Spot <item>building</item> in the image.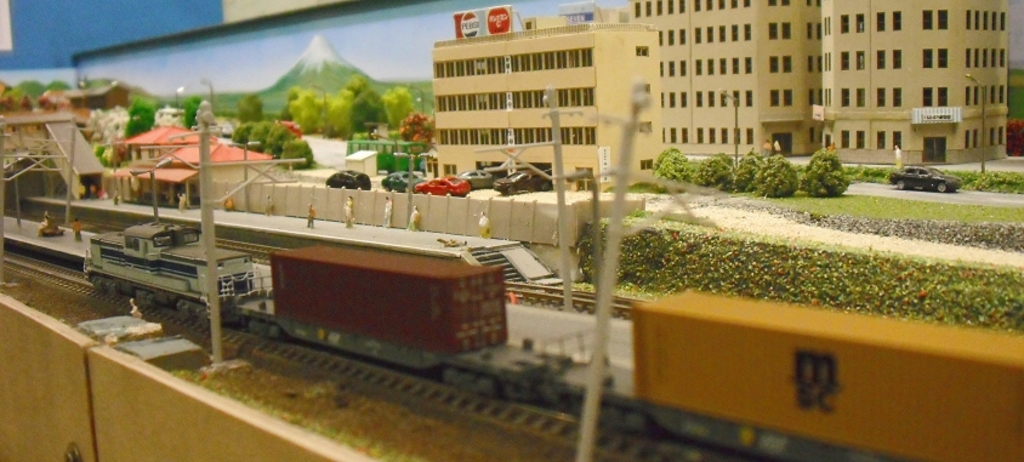
<item>building</item> found at {"x1": 434, "y1": 0, "x2": 1009, "y2": 184}.
